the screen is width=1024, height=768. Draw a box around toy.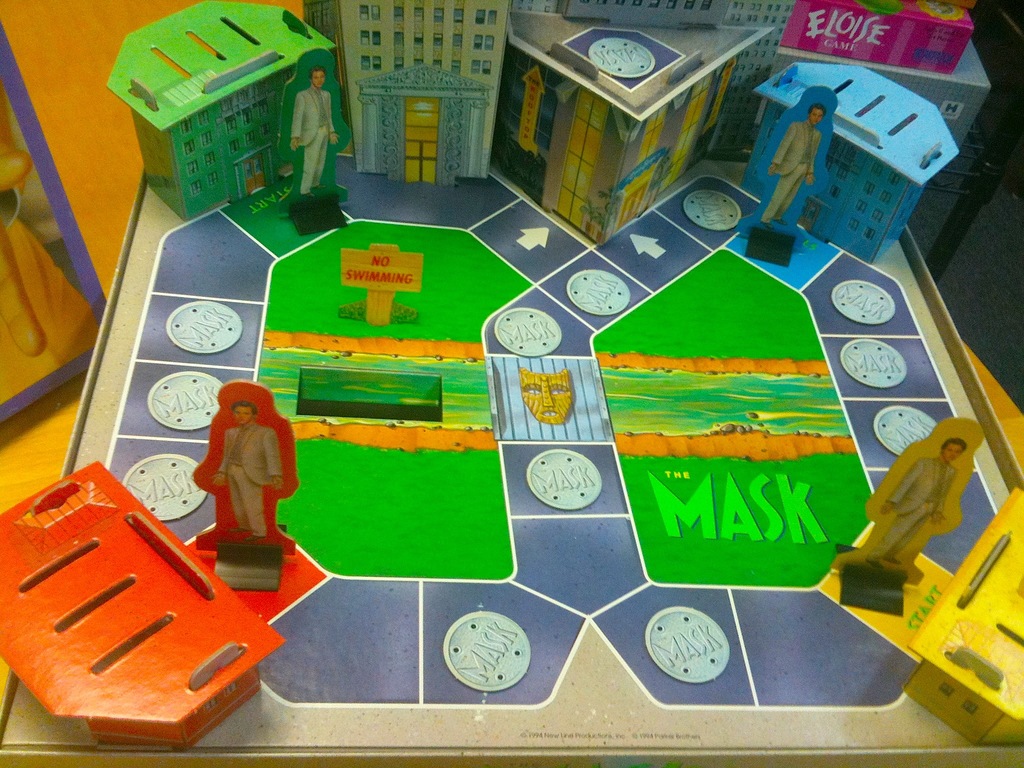
110, 0, 340, 221.
